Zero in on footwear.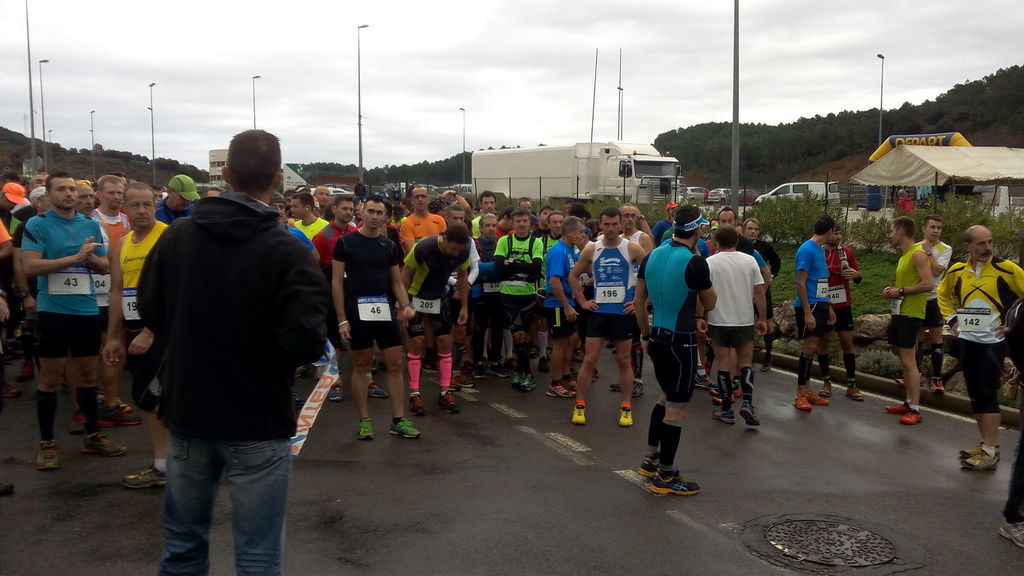
Zeroed in: x1=97, y1=406, x2=144, y2=426.
